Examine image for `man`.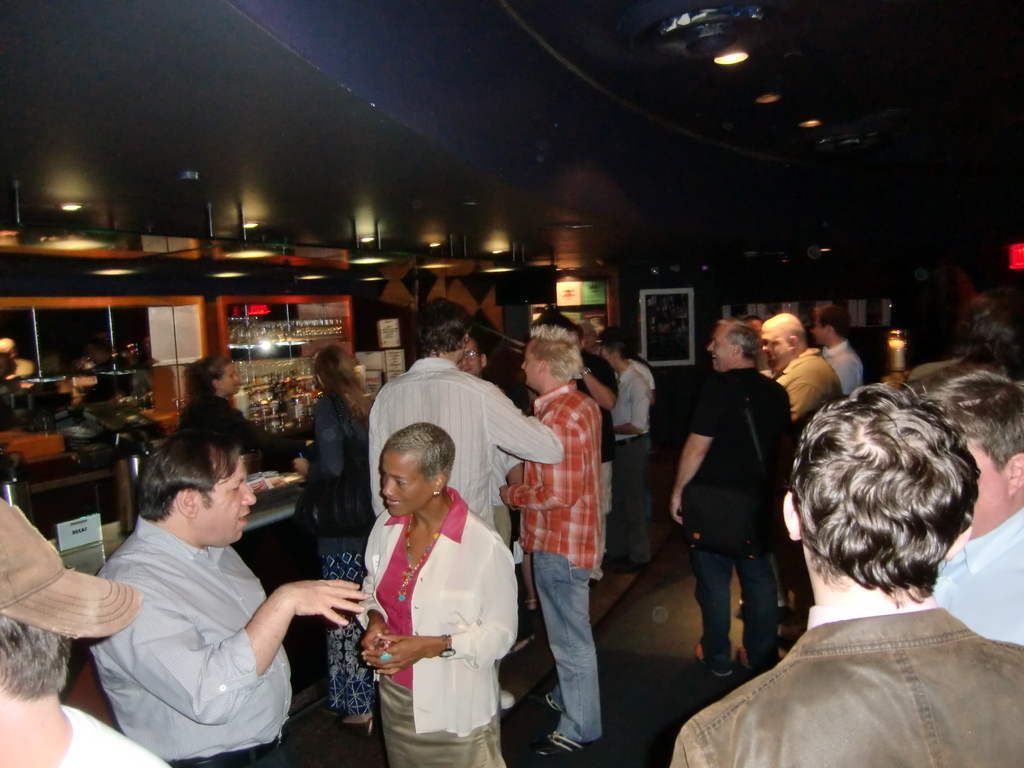
Examination result: detection(90, 426, 372, 765).
